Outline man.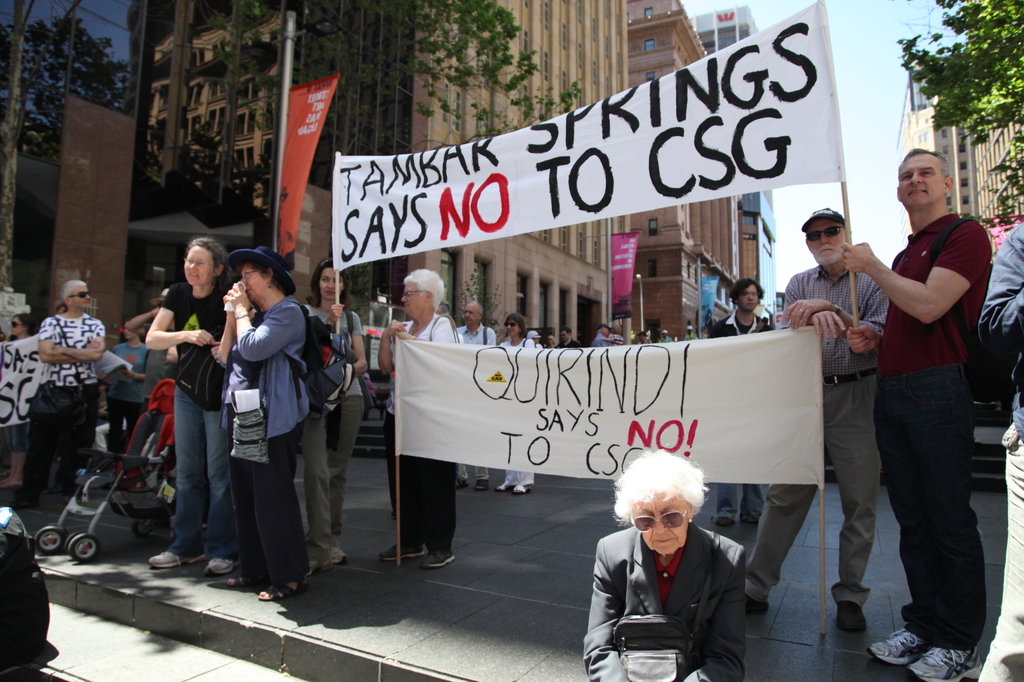
Outline: bbox=[978, 219, 1023, 681].
